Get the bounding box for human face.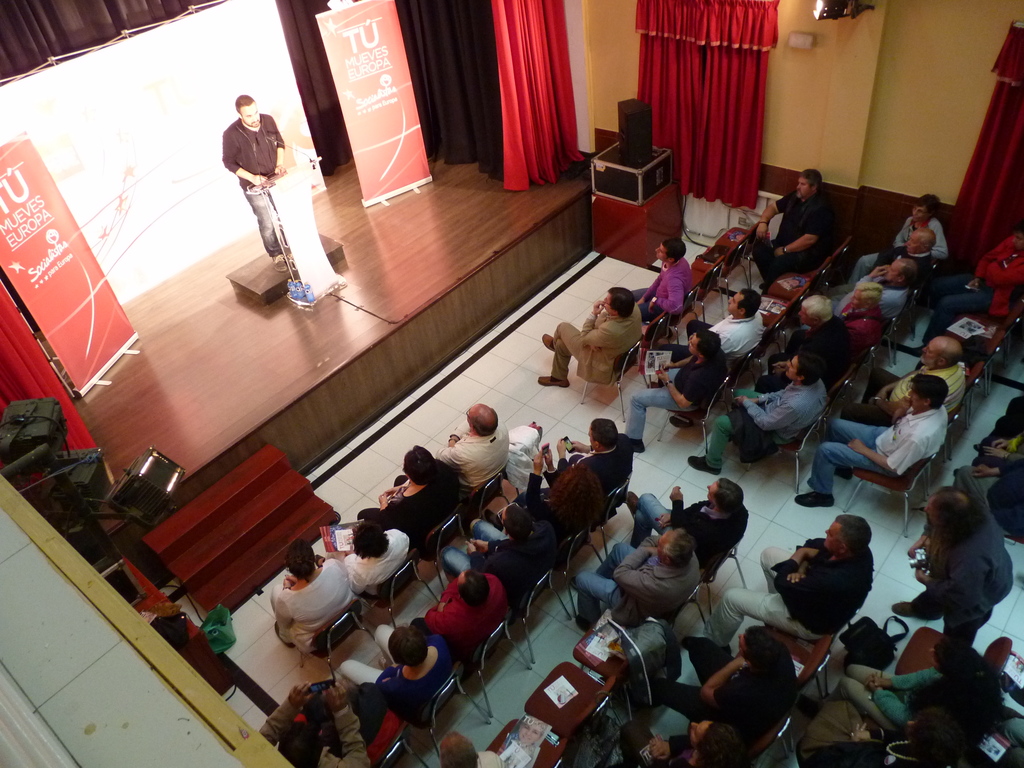
rect(586, 424, 591, 444).
